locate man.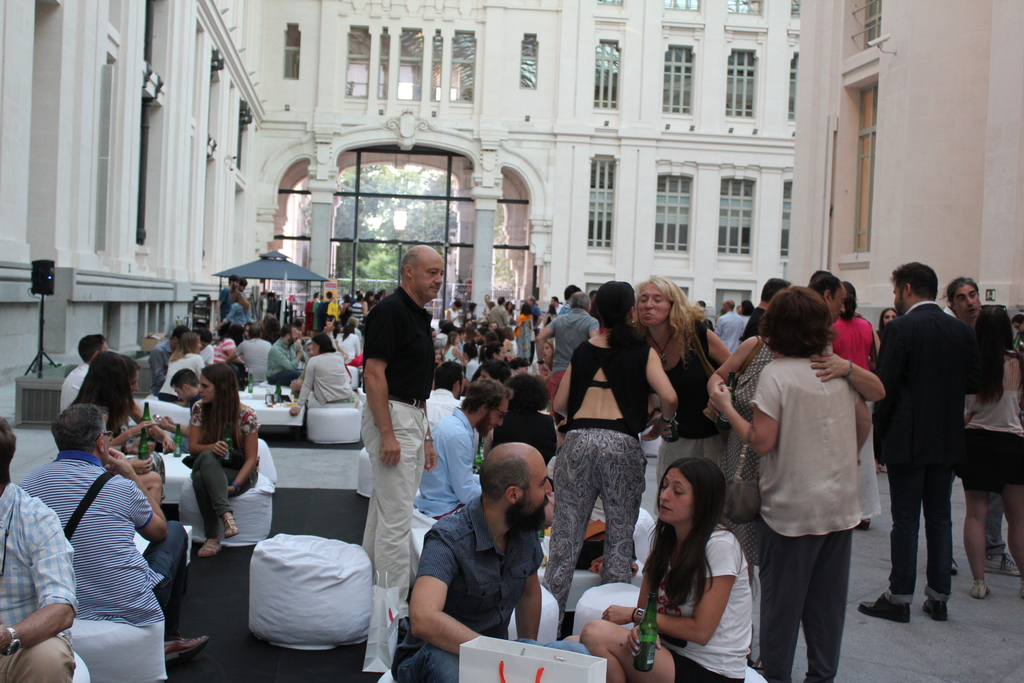
Bounding box: bbox=(944, 279, 1019, 577).
